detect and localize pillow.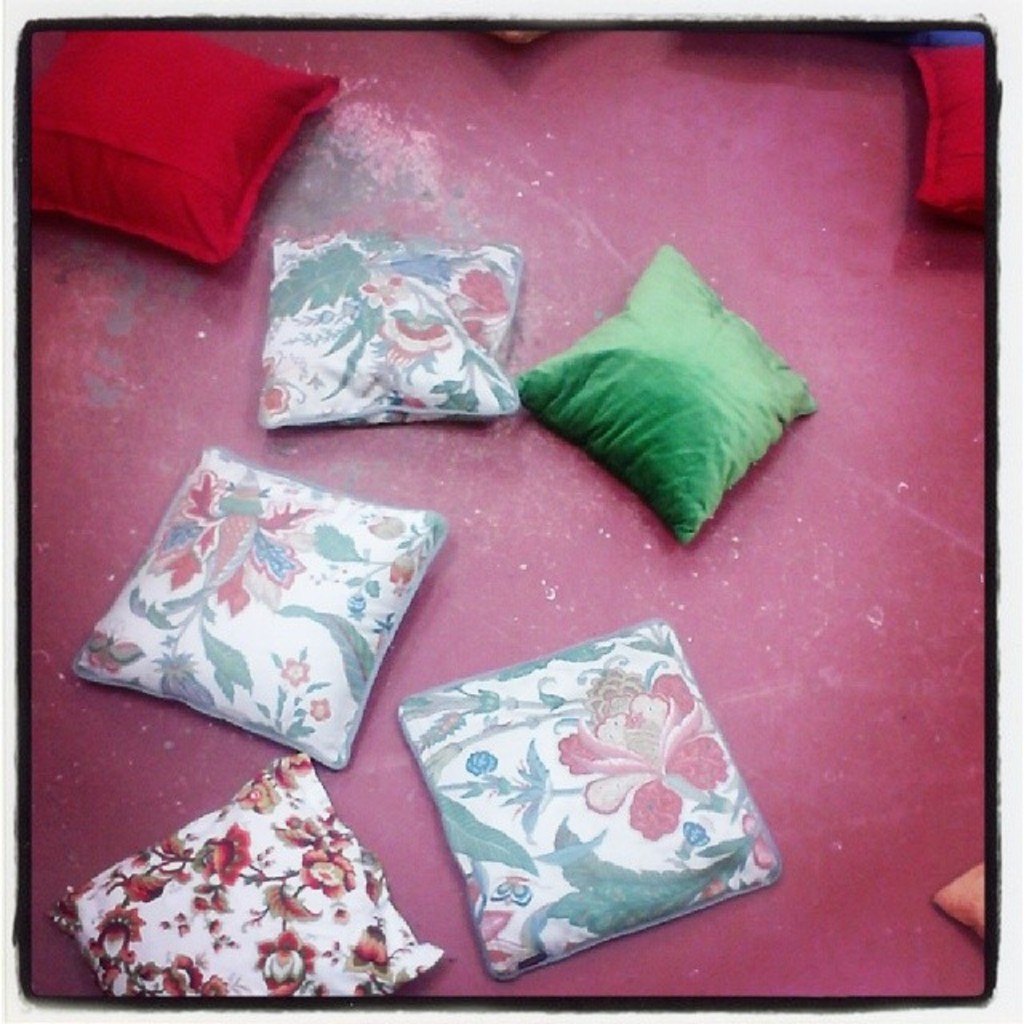
Localized at {"left": 40, "top": 749, "right": 437, "bottom": 997}.
